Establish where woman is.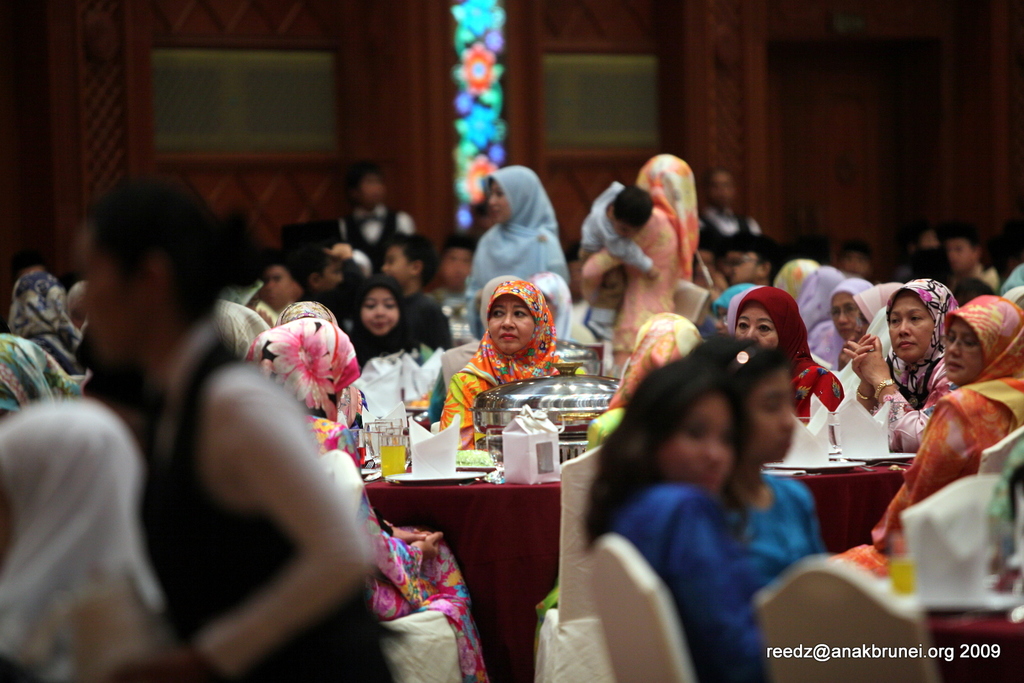
Established at <region>569, 345, 815, 682</region>.
